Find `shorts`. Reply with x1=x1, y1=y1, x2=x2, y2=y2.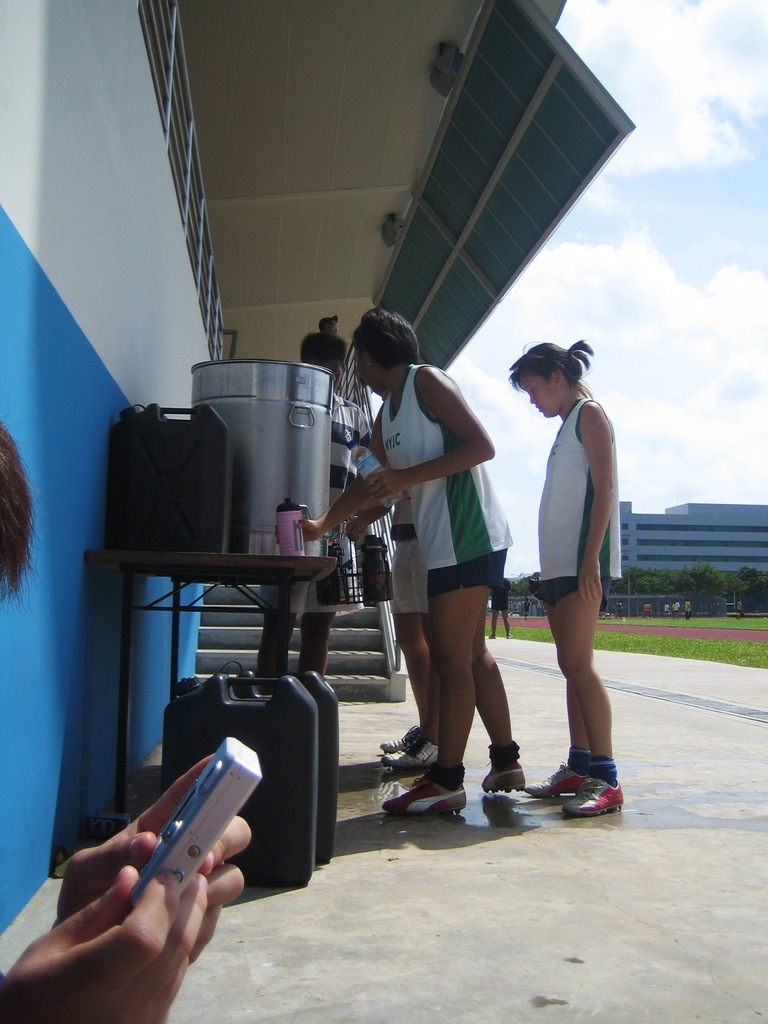
x1=394, y1=543, x2=429, y2=612.
